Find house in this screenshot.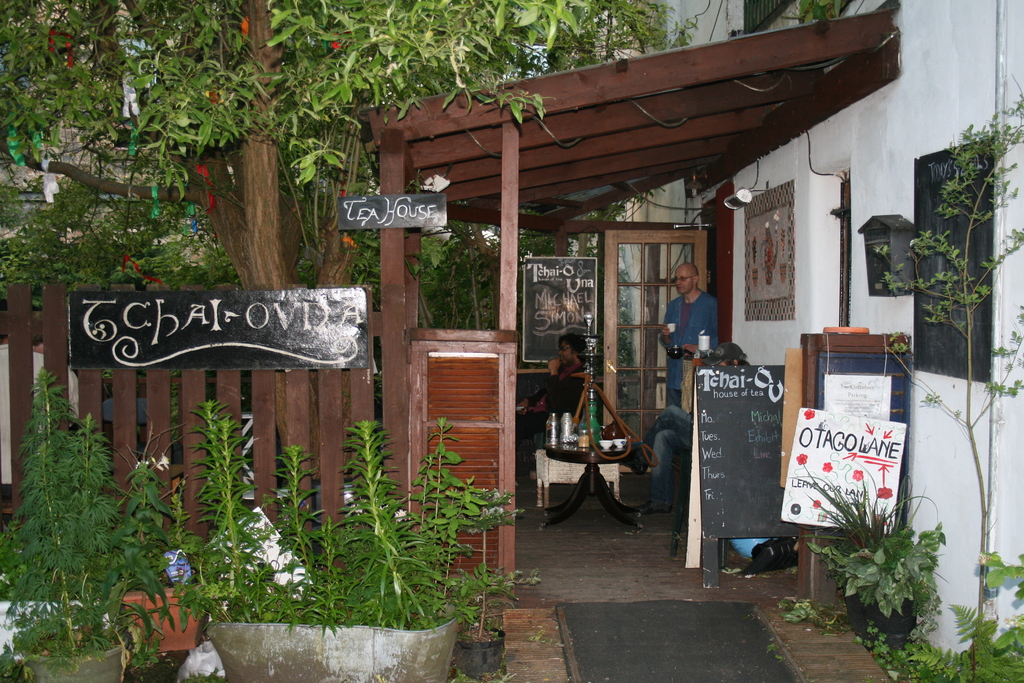
The bounding box for house is bbox=(570, 0, 1023, 682).
